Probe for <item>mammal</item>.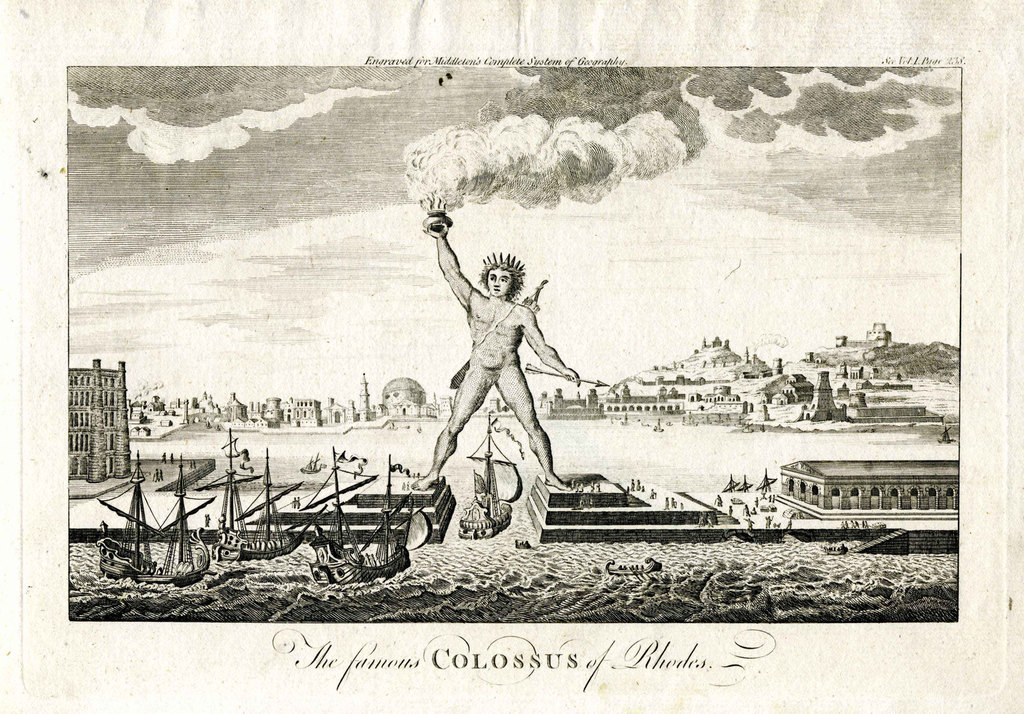
Probe result: [631, 562, 635, 567].
